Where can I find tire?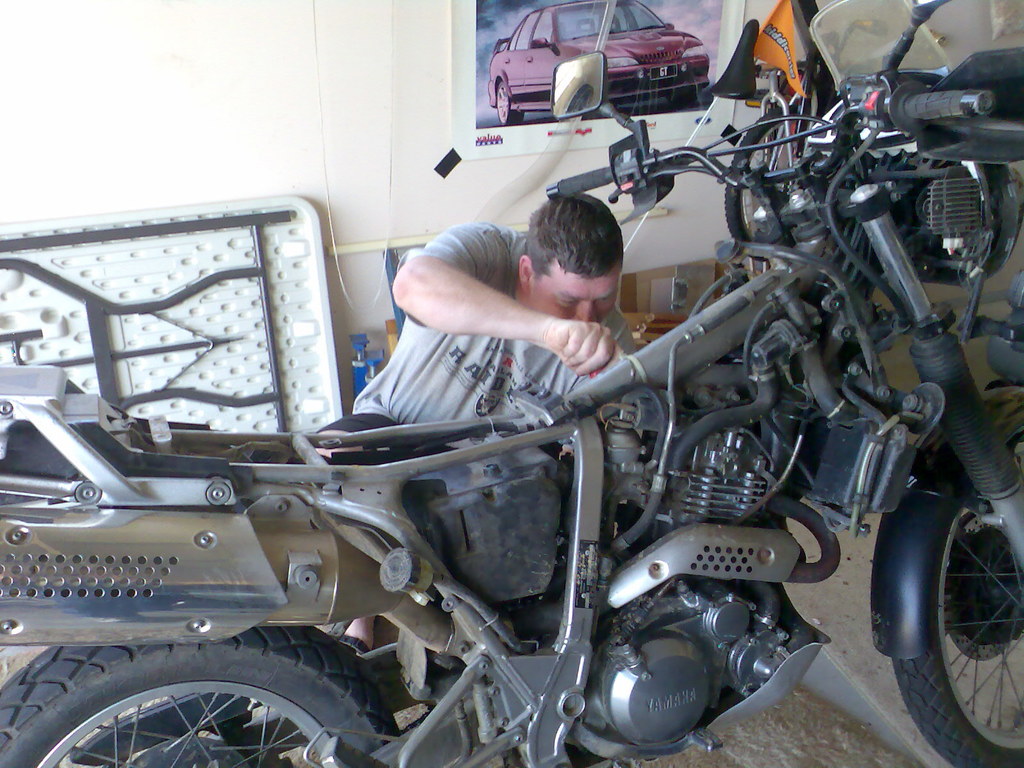
You can find it at BBox(666, 88, 697, 111).
